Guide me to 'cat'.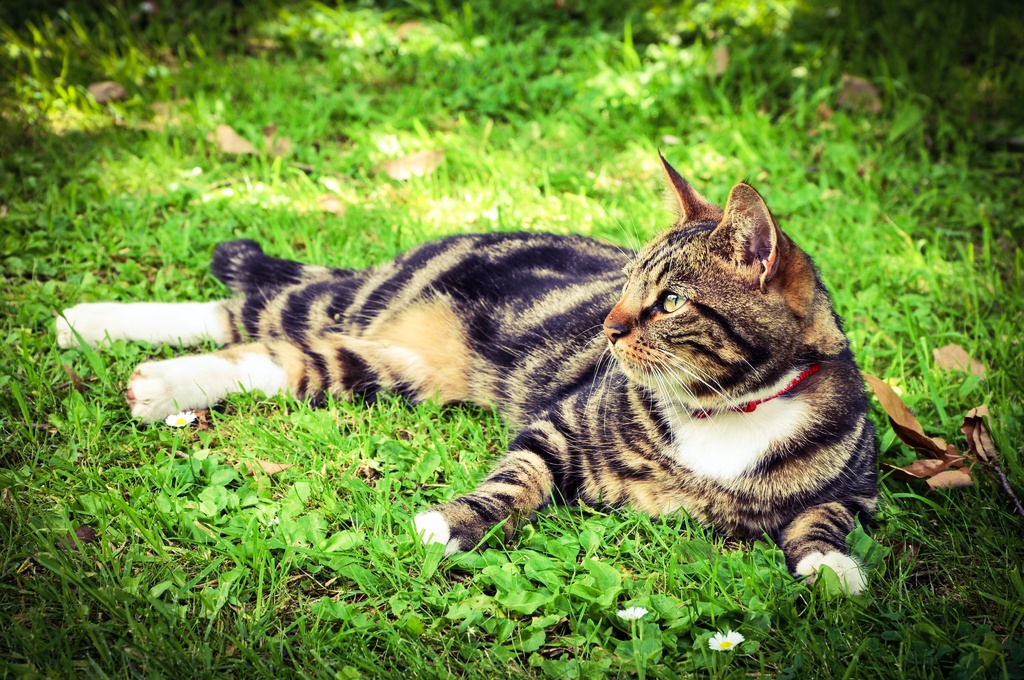
Guidance: detection(50, 146, 891, 604).
